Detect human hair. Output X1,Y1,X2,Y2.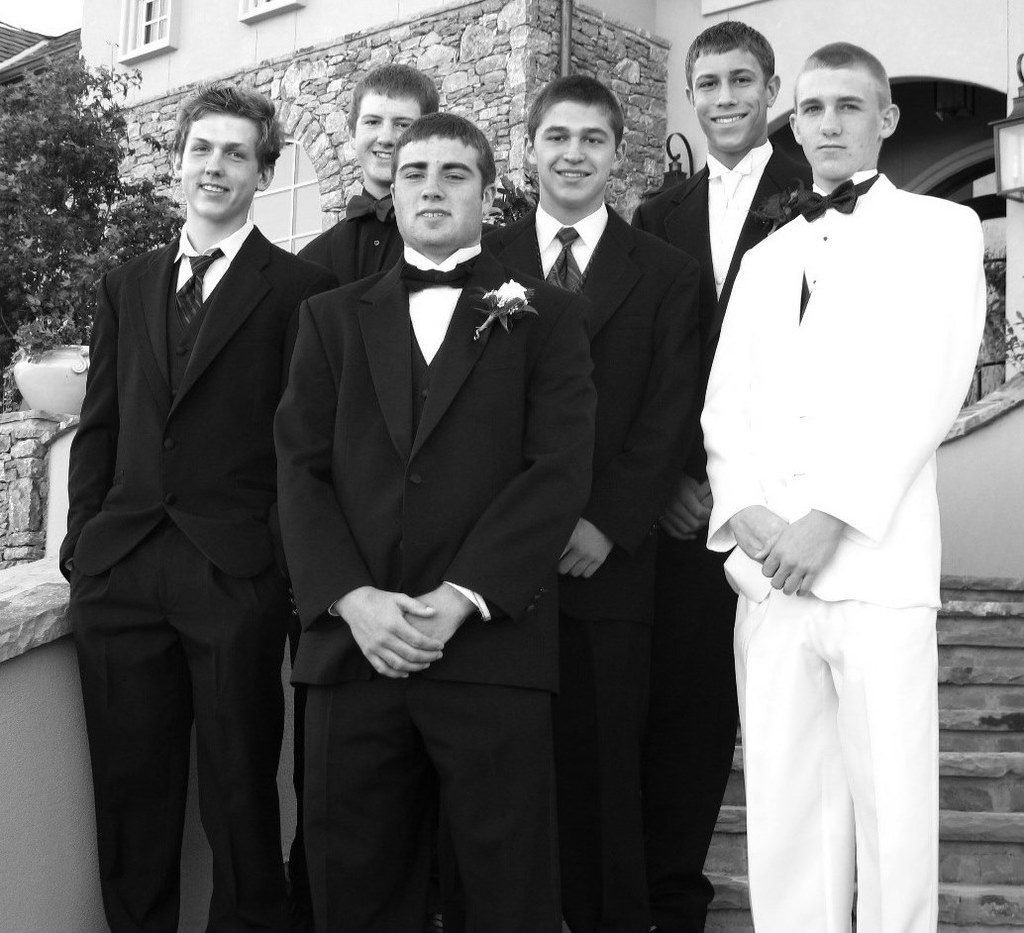
683,18,775,106.
